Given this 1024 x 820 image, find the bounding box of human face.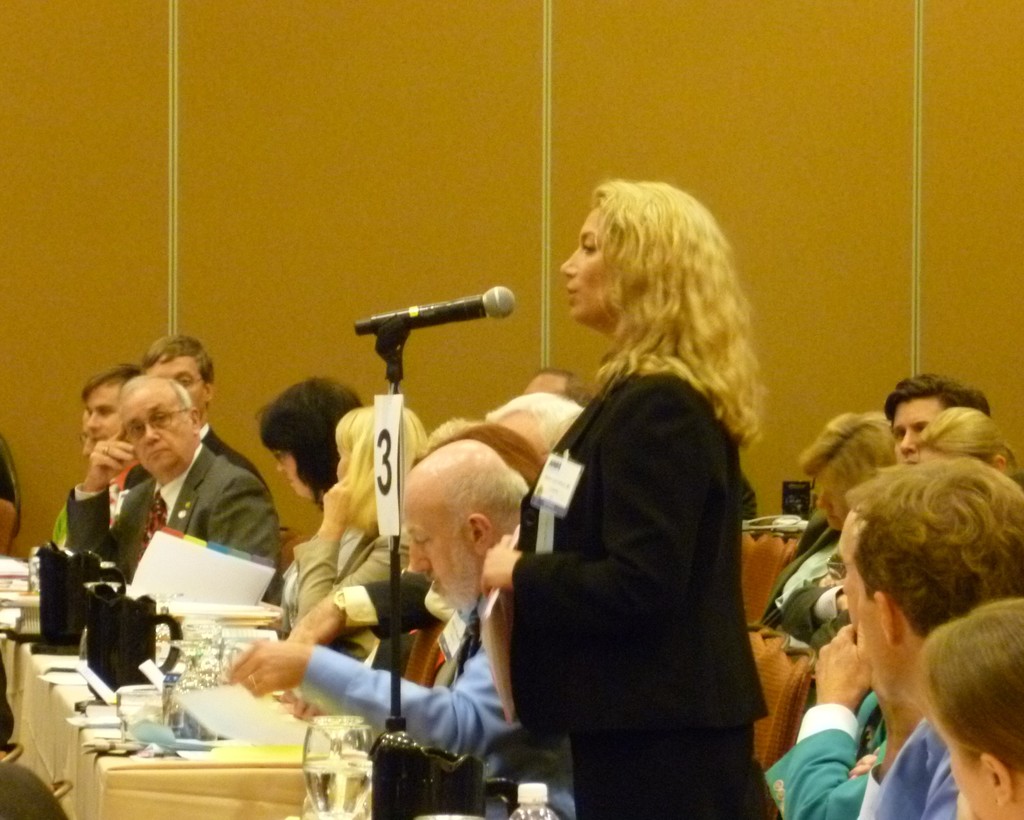
{"x1": 892, "y1": 396, "x2": 945, "y2": 470}.
